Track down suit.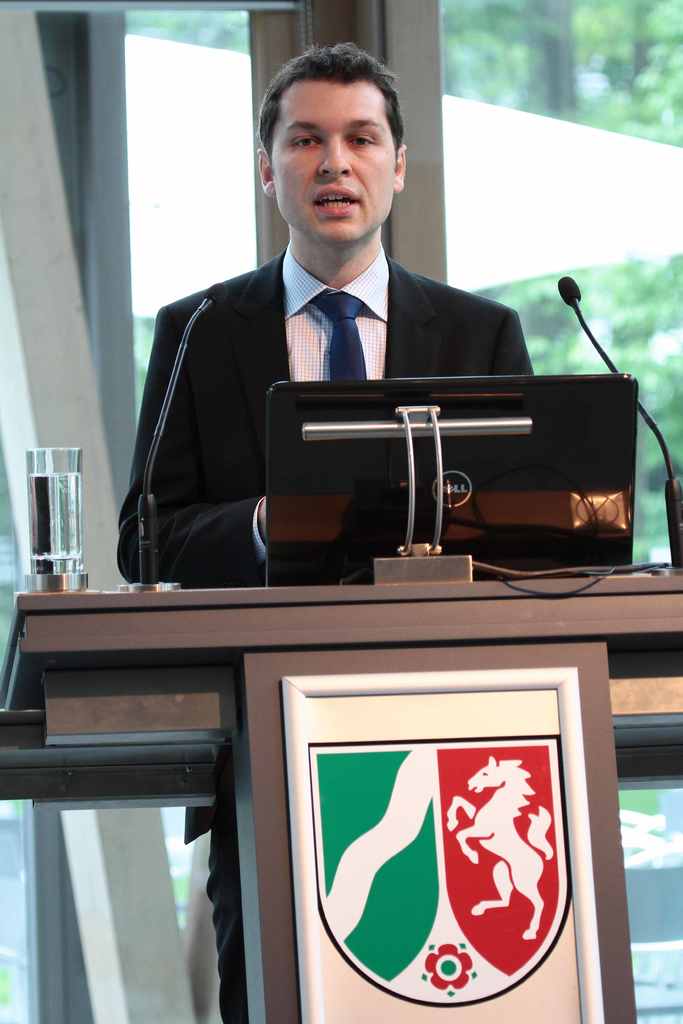
Tracked to {"x1": 122, "y1": 259, "x2": 531, "y2": 1023}.
